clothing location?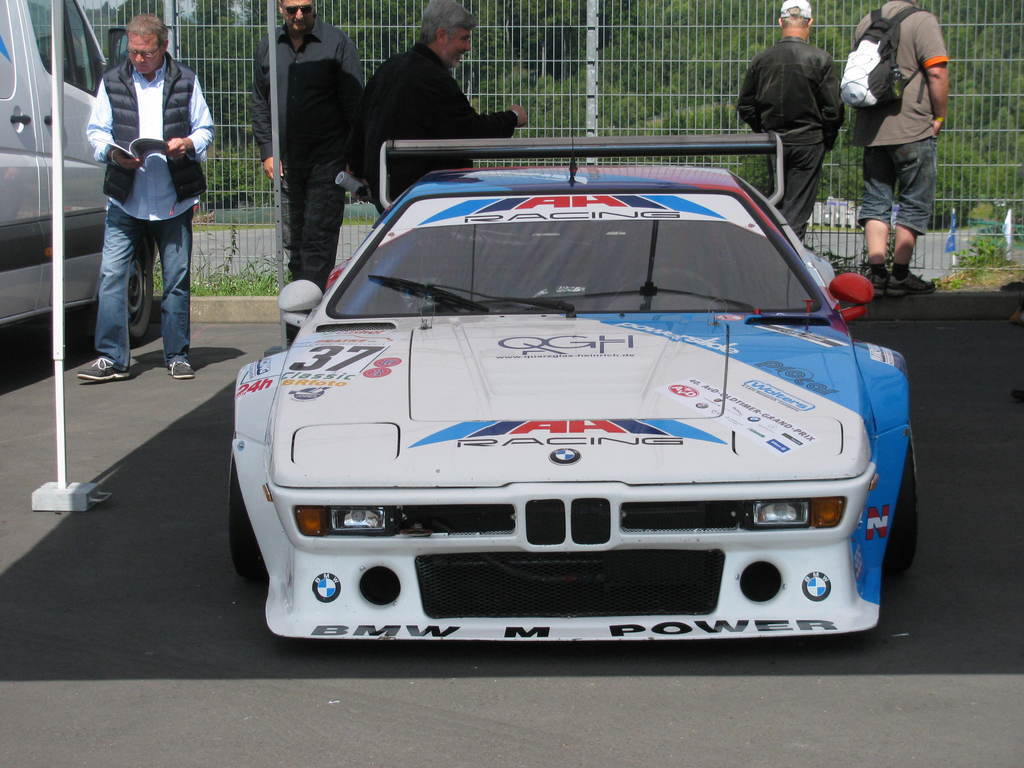
(left=81, top=10, right=201, bottom=376)
